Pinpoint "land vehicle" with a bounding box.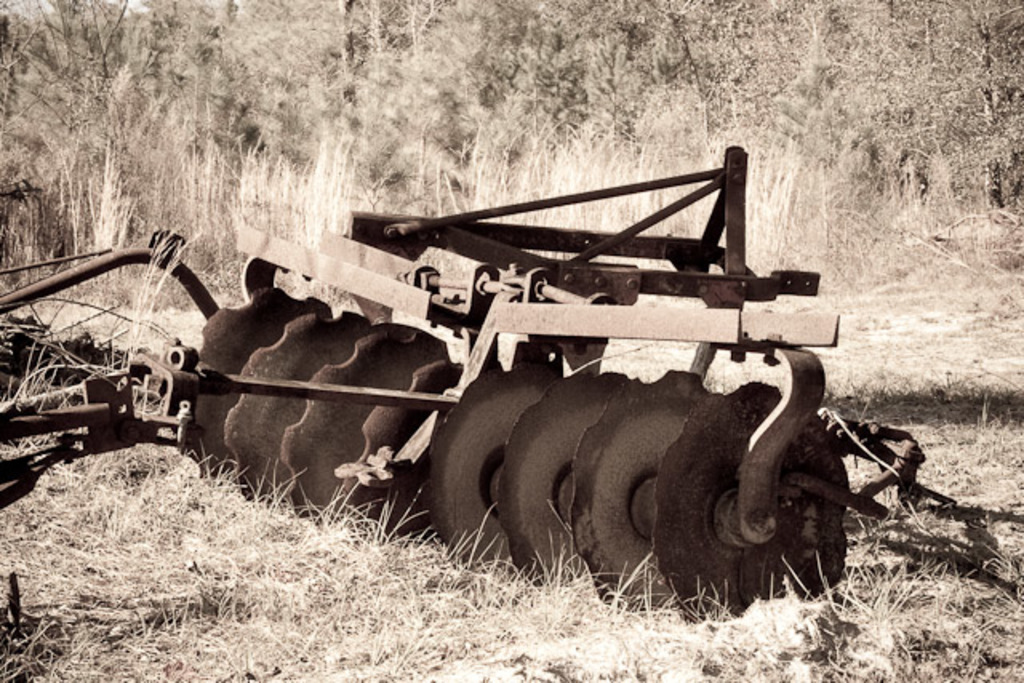
Rect(99, 192, 811, 513).
